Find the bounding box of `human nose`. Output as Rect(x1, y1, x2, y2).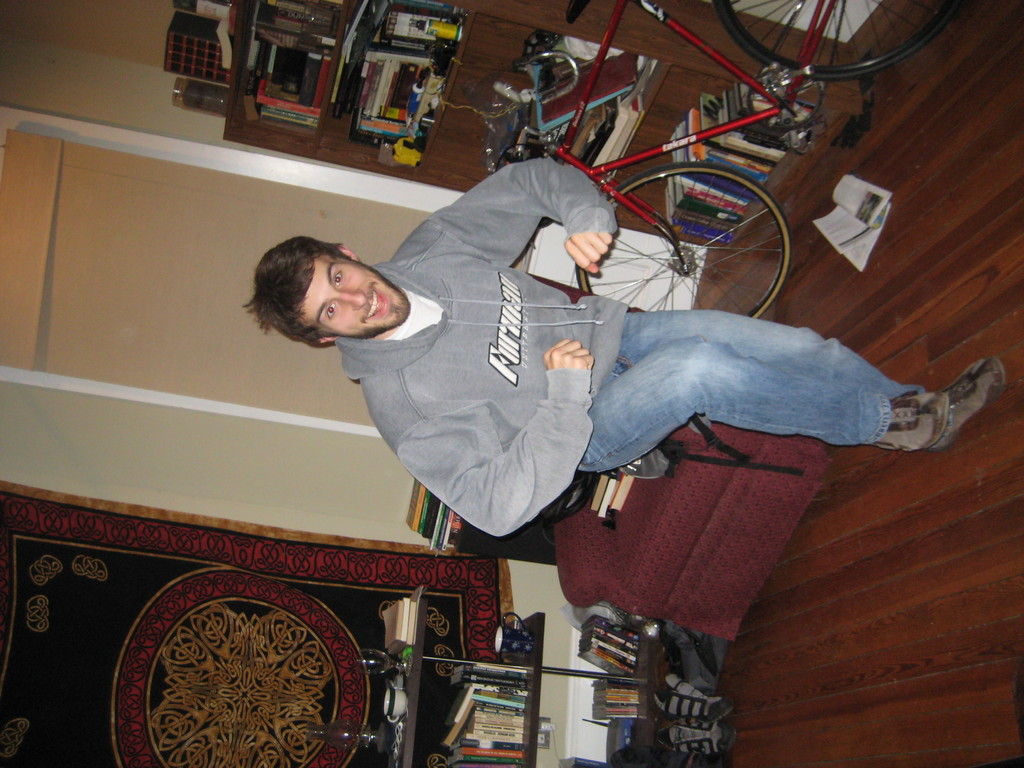
Rect(339, 288, 365, 312).
